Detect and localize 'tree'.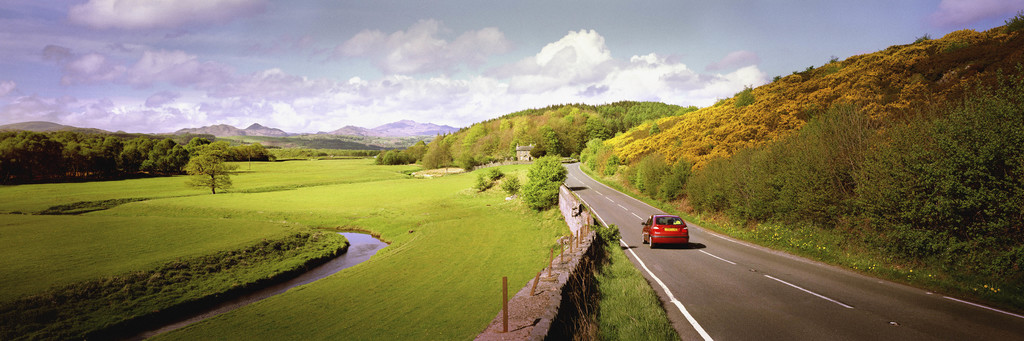
Localized at rect(184, 144, 227, 189).
